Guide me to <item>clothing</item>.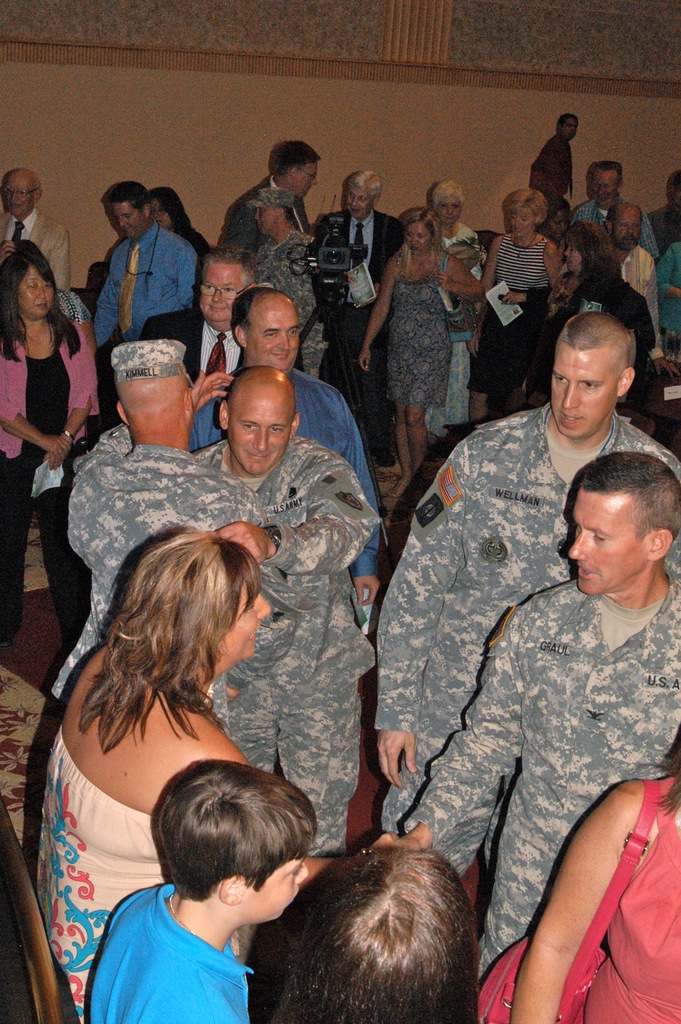
Guidance: locate(620, 246, 660, 358).
